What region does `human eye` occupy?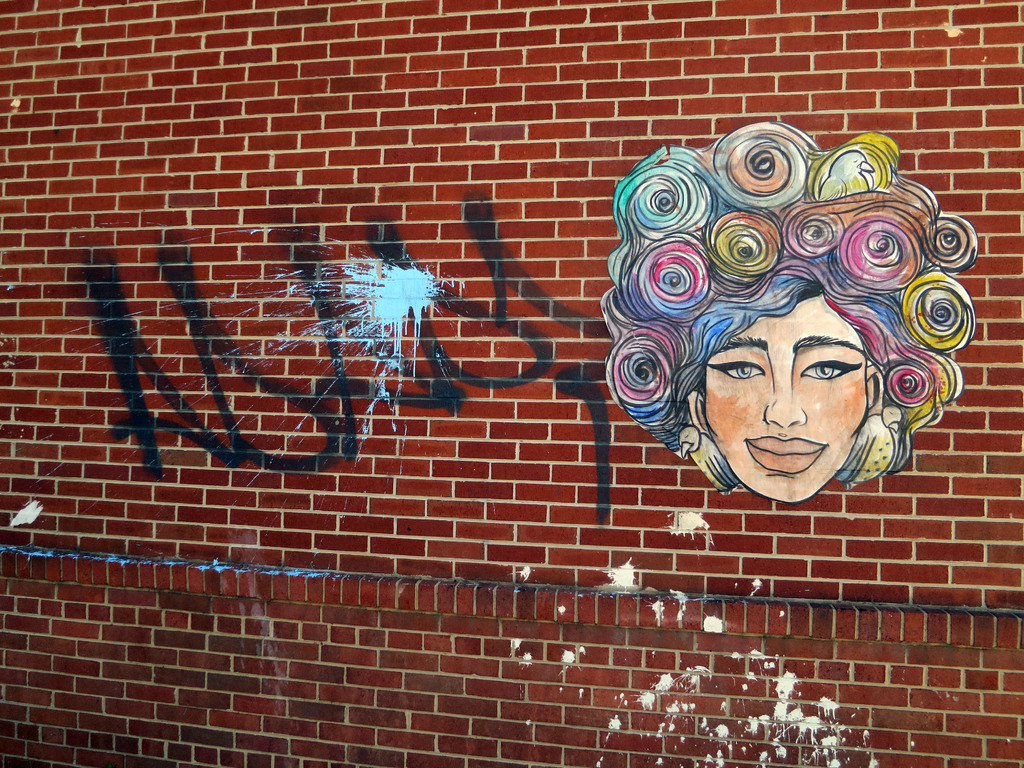
{"left": 795, "top": 353, "right": 861, "bottom": 383}.
